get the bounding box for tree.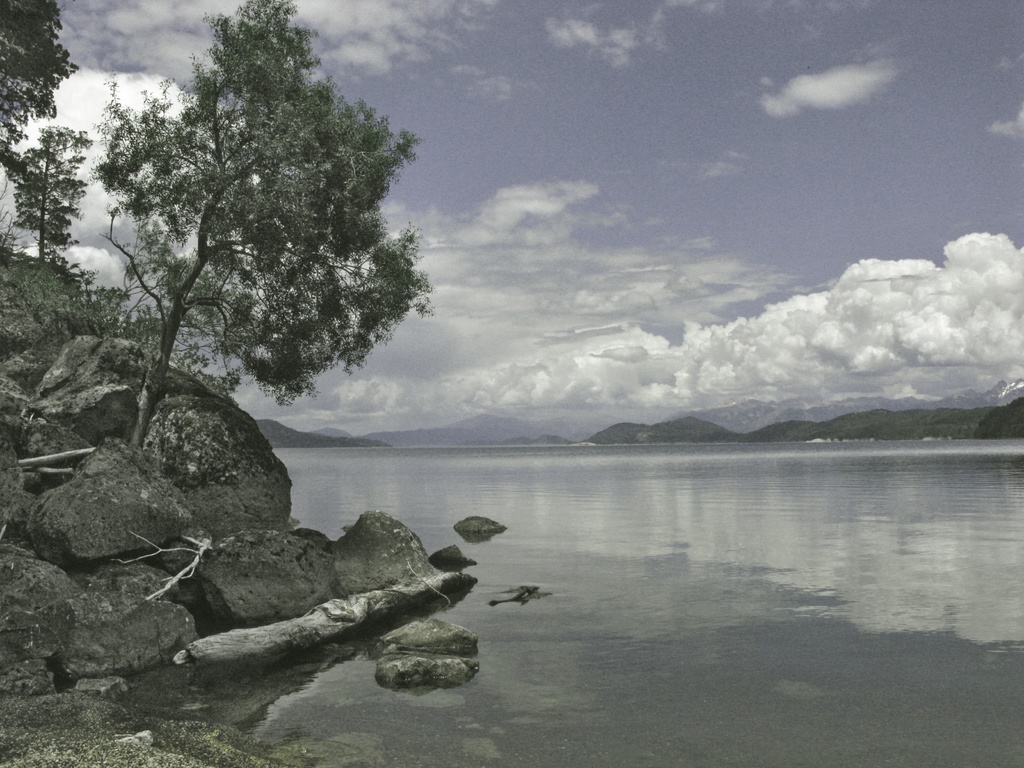
crop(12, 113, 94, 261).
